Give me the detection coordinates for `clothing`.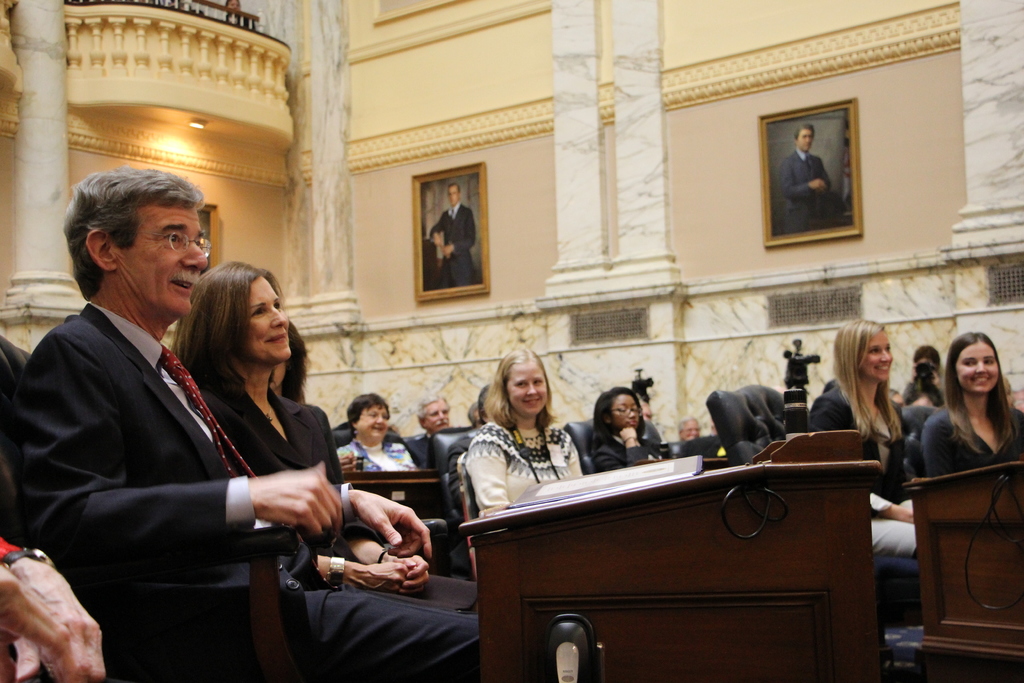
rect(428, 206, 477, 288).
